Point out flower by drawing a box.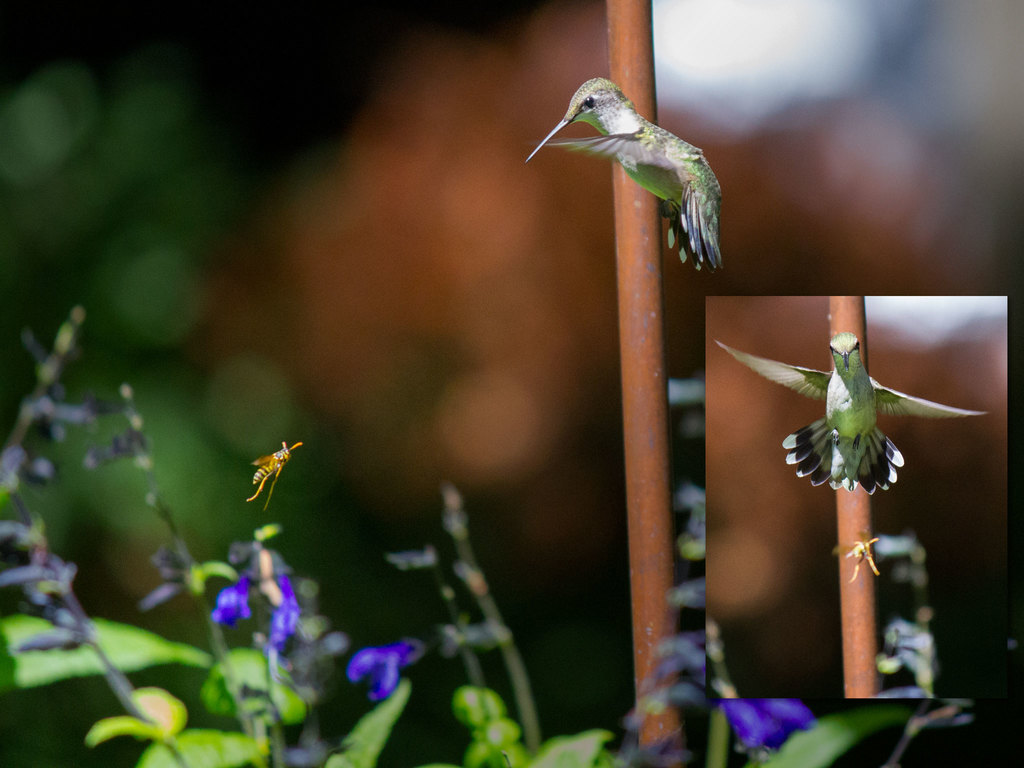
{"x1": 211, "y1": 575, "x2": 248, "y2": 630}.
